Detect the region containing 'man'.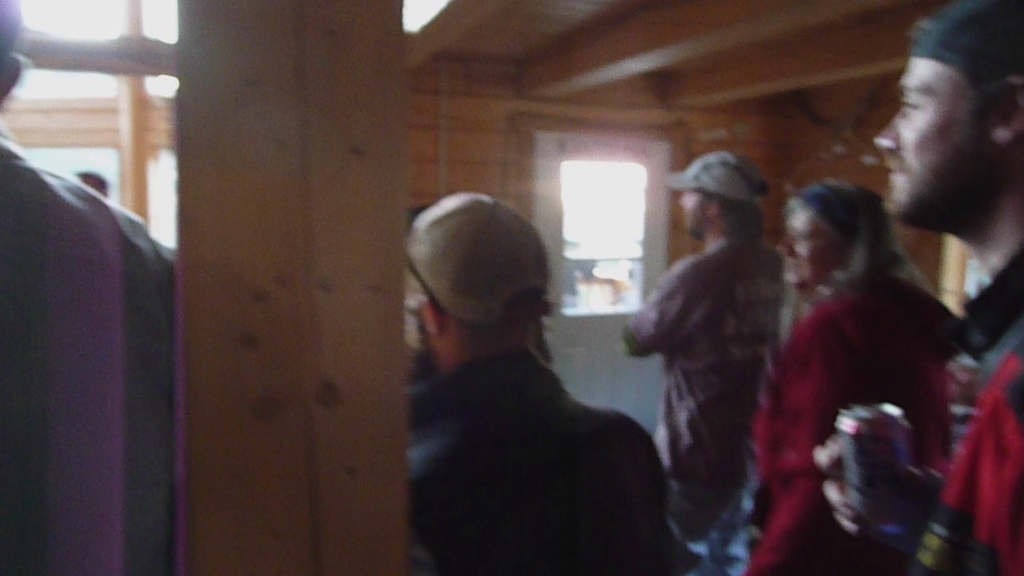
[810,2,1023,575].
